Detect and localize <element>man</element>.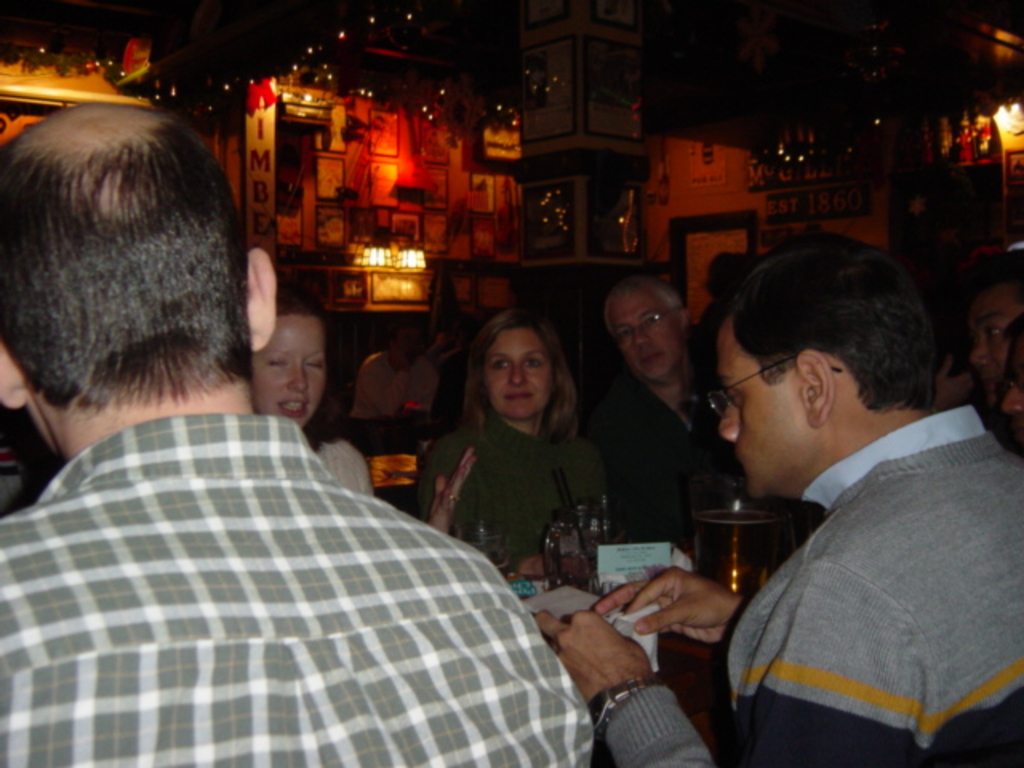
Localized at <region>962, 270, 1022, 429</region>.
